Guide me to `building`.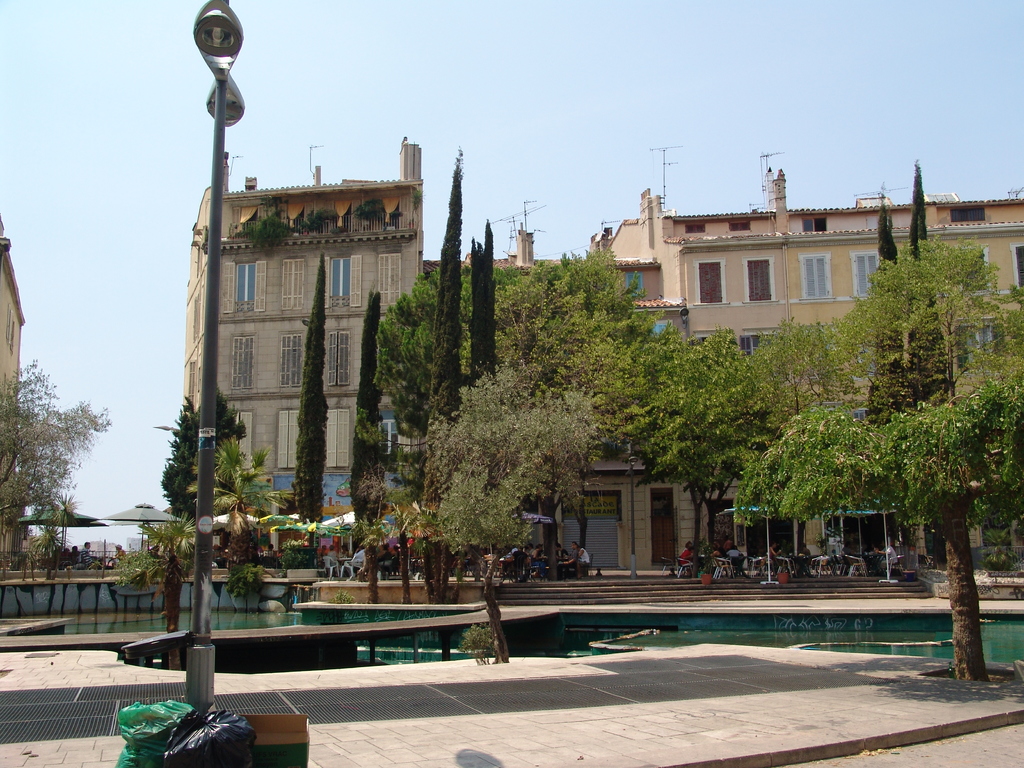
Guidance: (459, 182, 1023, 575).
